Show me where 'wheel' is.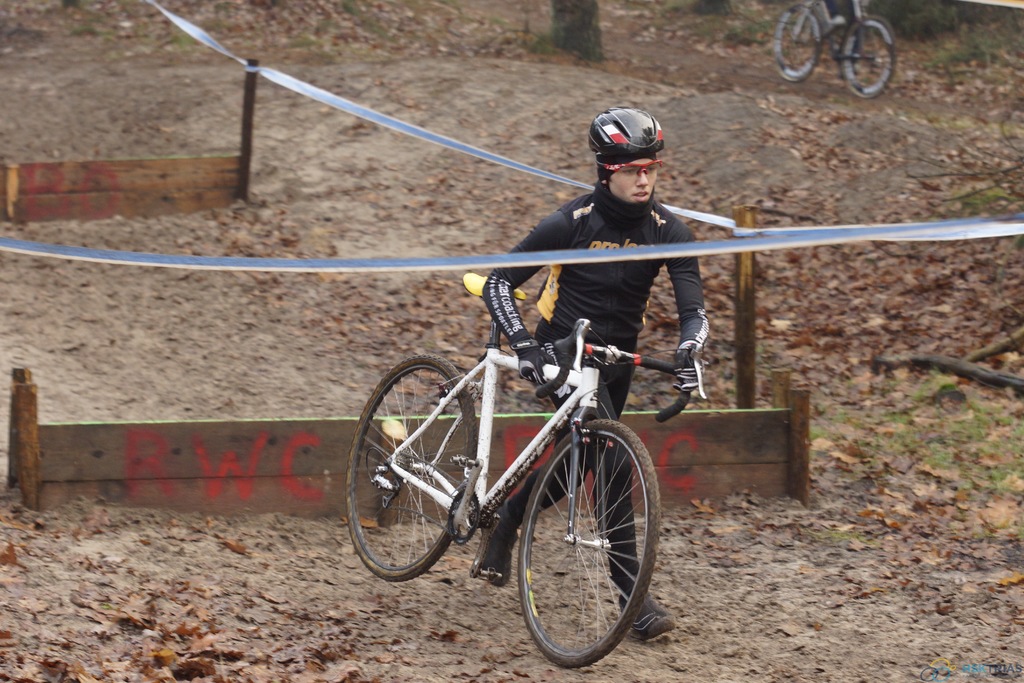
'wheel' is at (351, 352, 485, 580).
